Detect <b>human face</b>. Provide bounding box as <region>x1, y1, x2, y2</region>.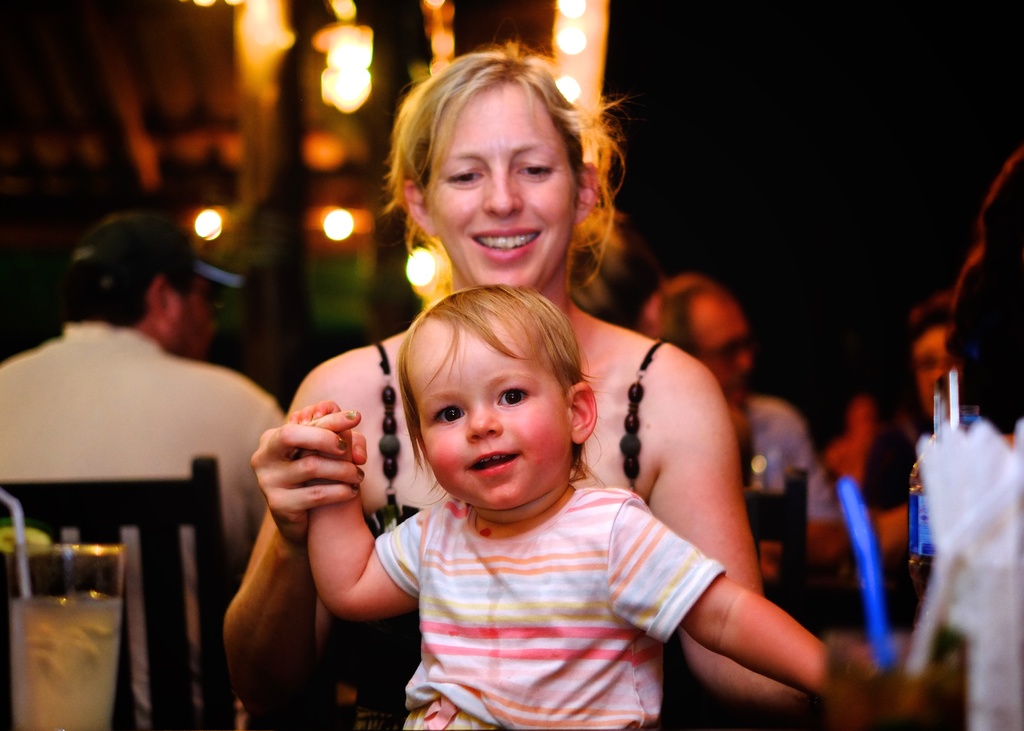
<region>406, 313, 559, 503</region>.
